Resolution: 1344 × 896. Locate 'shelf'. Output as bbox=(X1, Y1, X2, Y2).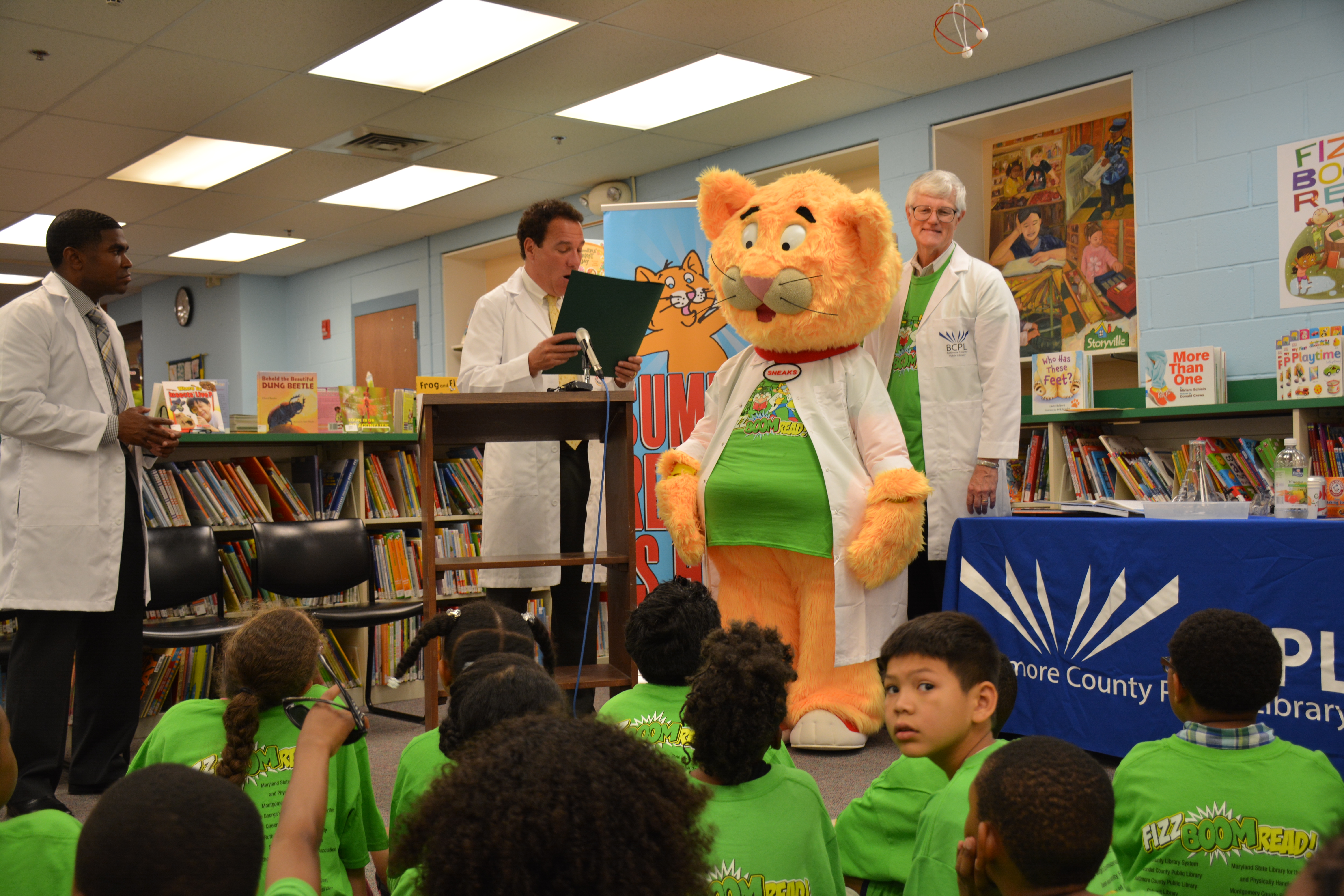
bbox=(226, 91, 301, 117).
